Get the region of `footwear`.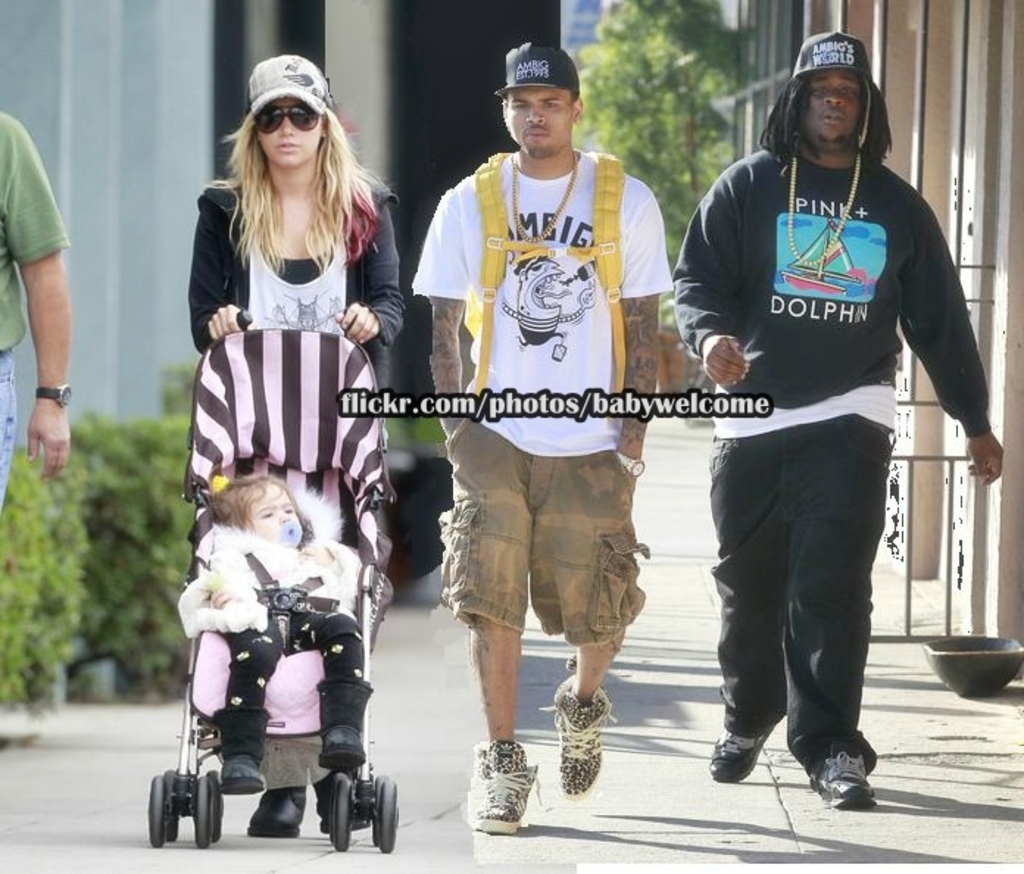
rect(799, 742, 870, 817).
